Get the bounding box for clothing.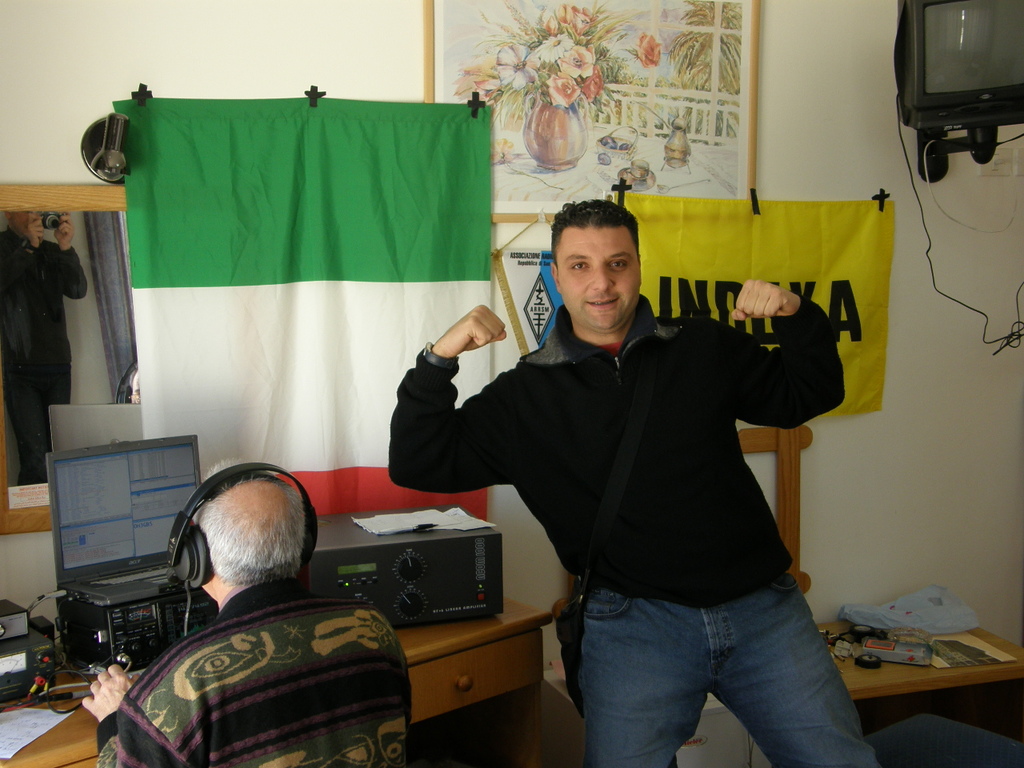
select_region(101, 544, 421, 762).
